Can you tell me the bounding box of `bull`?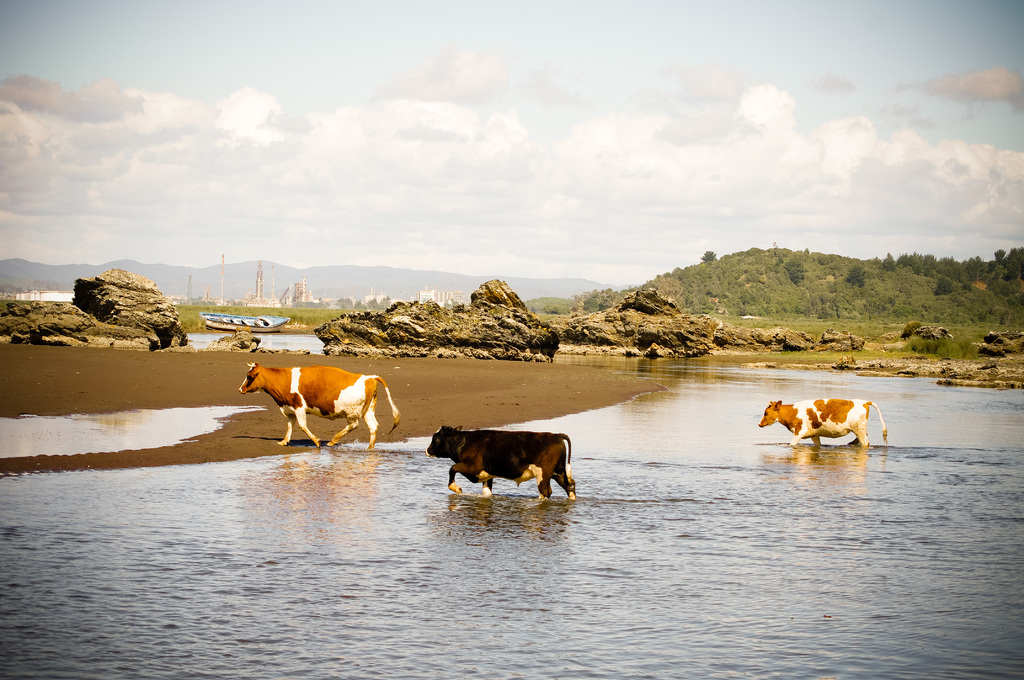
region(755, 394, 888, 453).
